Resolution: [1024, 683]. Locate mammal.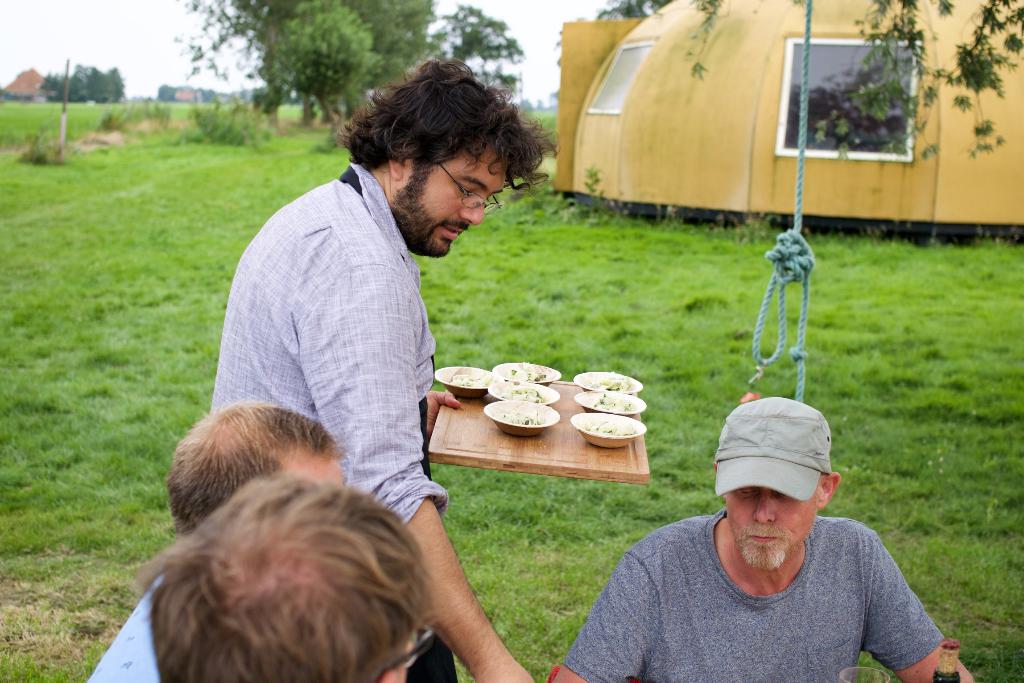
bbox=(166, 399, 362, 540).
